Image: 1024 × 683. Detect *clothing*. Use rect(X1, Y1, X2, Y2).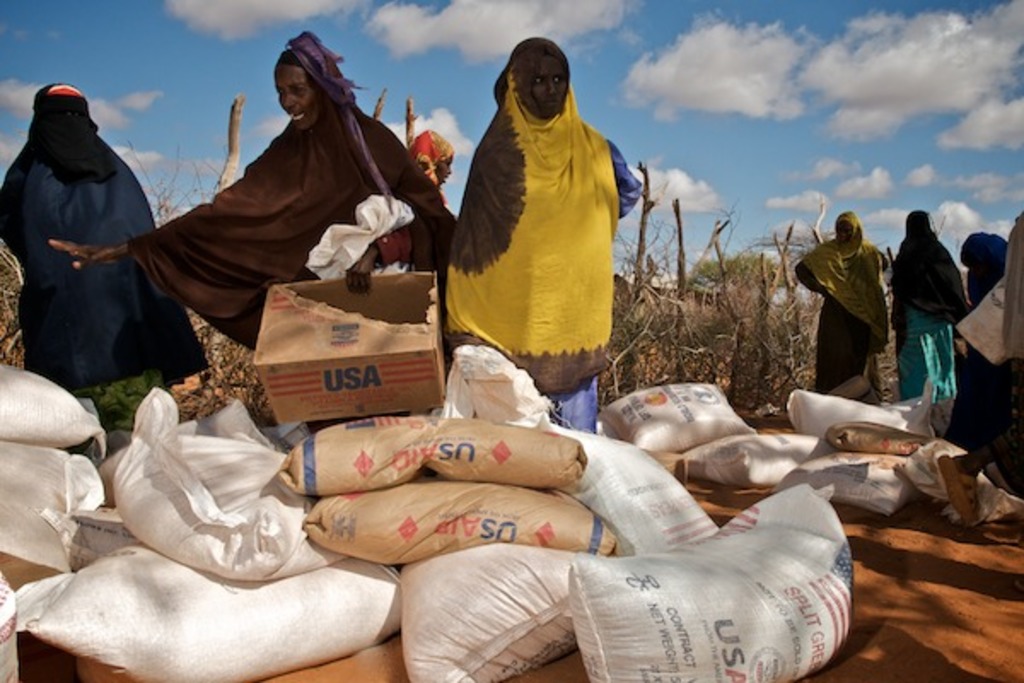
rect(2, 79, 176, 406).
